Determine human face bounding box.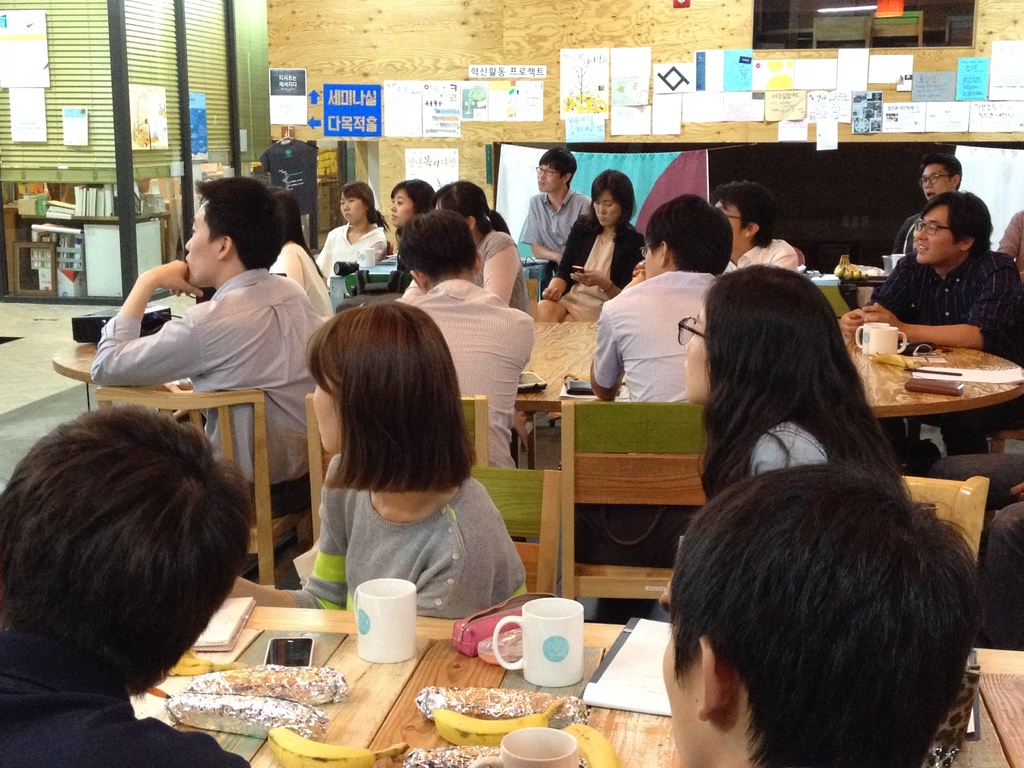
Determined: x1=681 y1=299 x2=712 y2=403.
